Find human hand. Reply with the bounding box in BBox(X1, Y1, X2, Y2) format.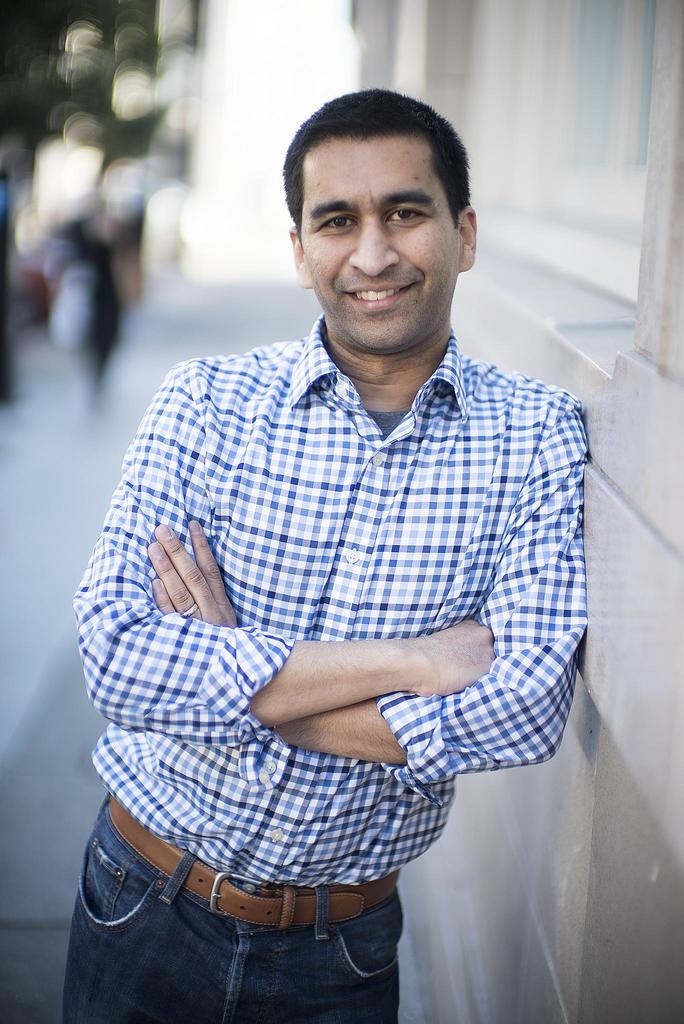
BBox(151, 513, 234, 628).
